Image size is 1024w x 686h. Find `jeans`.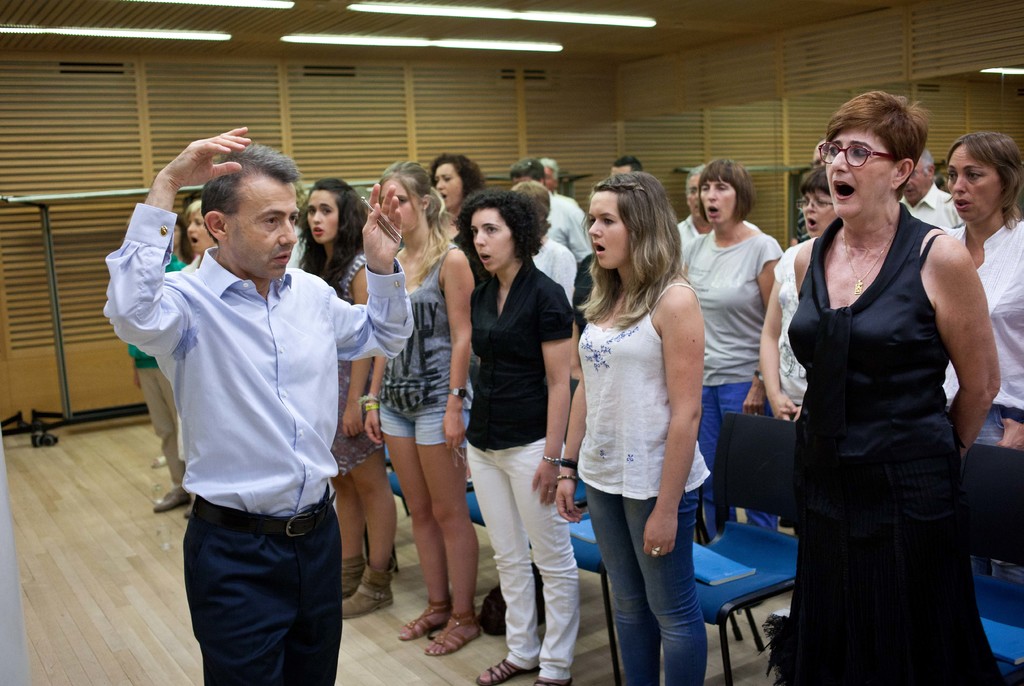
<box>376,400,473,443</box>.
